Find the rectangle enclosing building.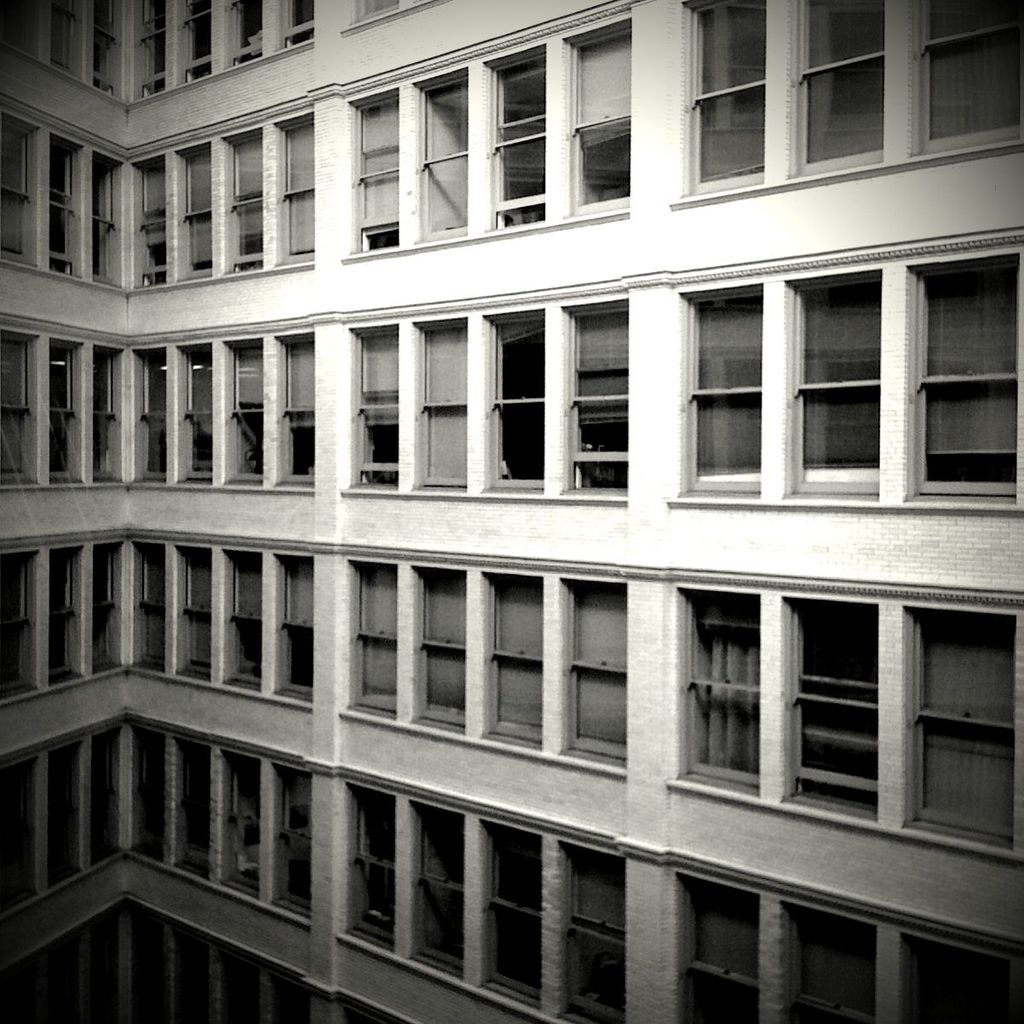
x1=0, y1=0, x2=1023, y2=1023.
